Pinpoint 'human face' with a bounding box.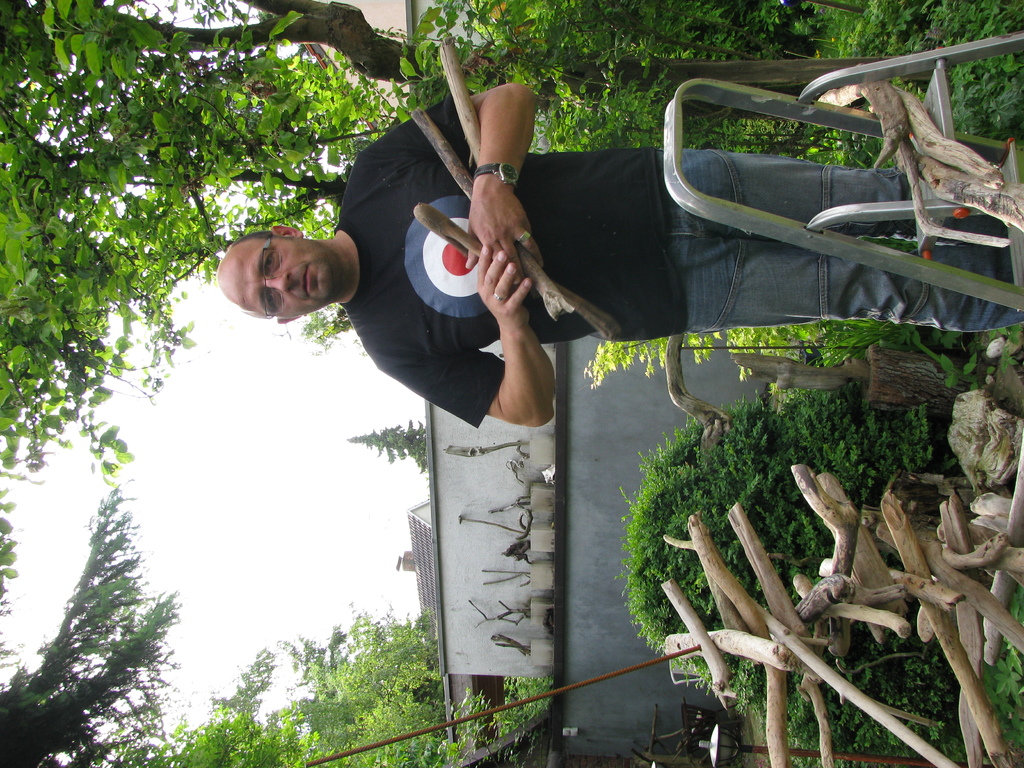
218,234,340,319.
